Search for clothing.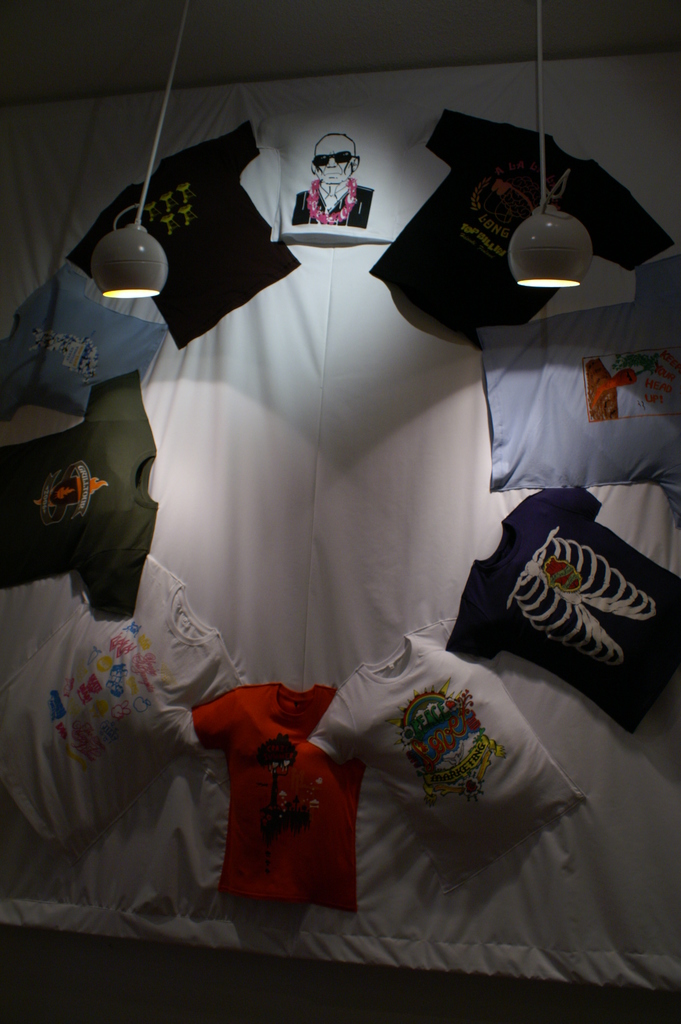
Found at Rect(0, 555, 243, 854).
